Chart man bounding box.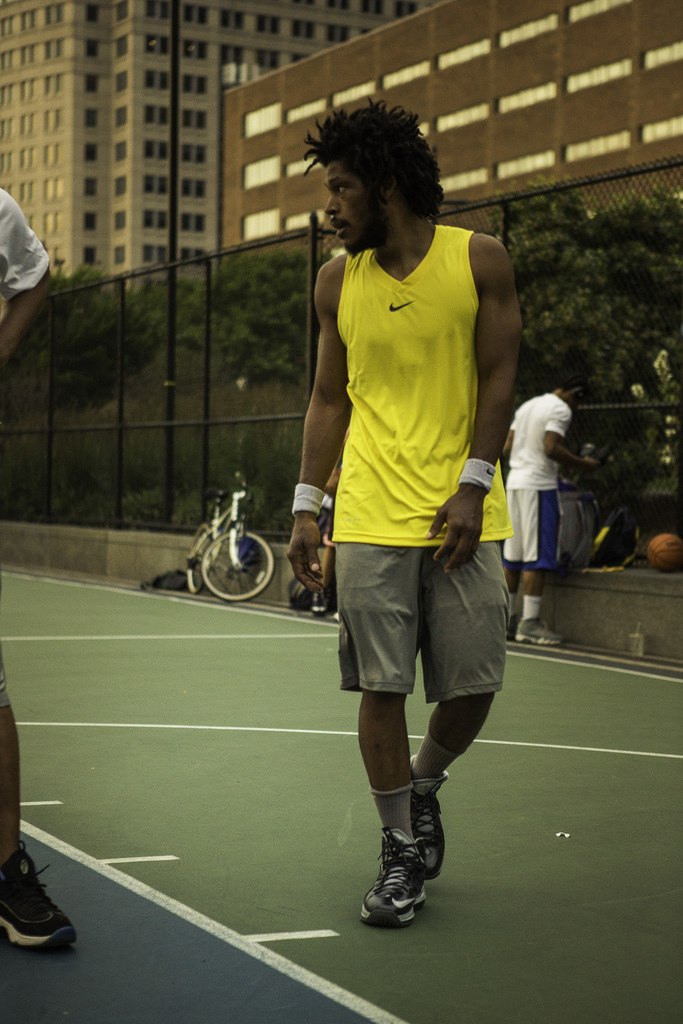
Charted: [0,188,81,954].
